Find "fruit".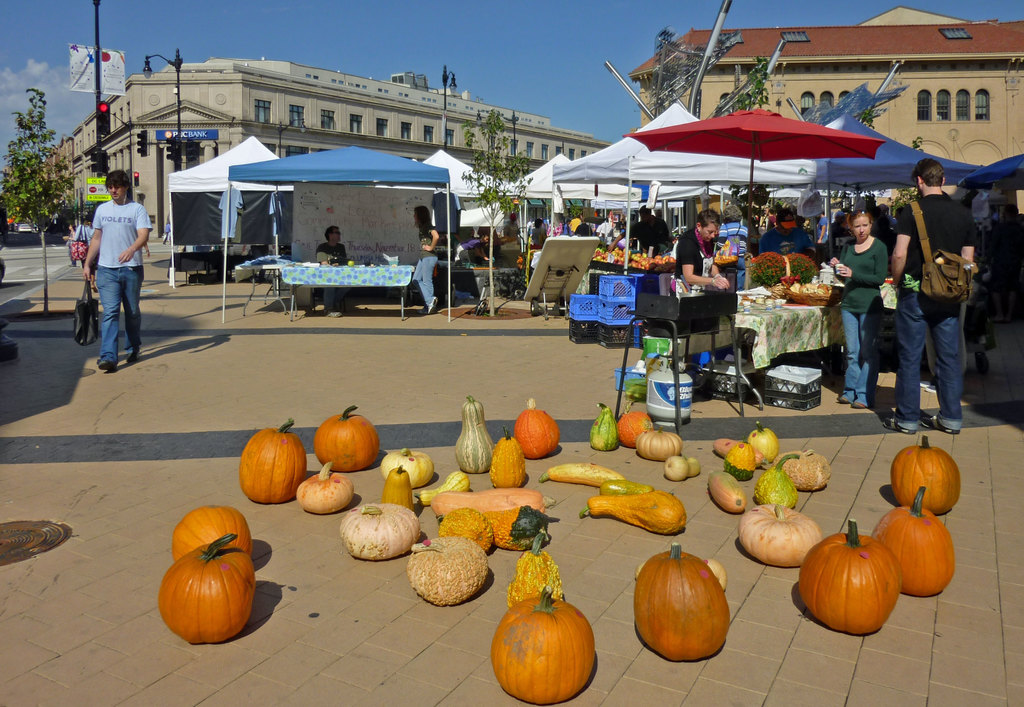
Rect(408, 532, 488, 606).
